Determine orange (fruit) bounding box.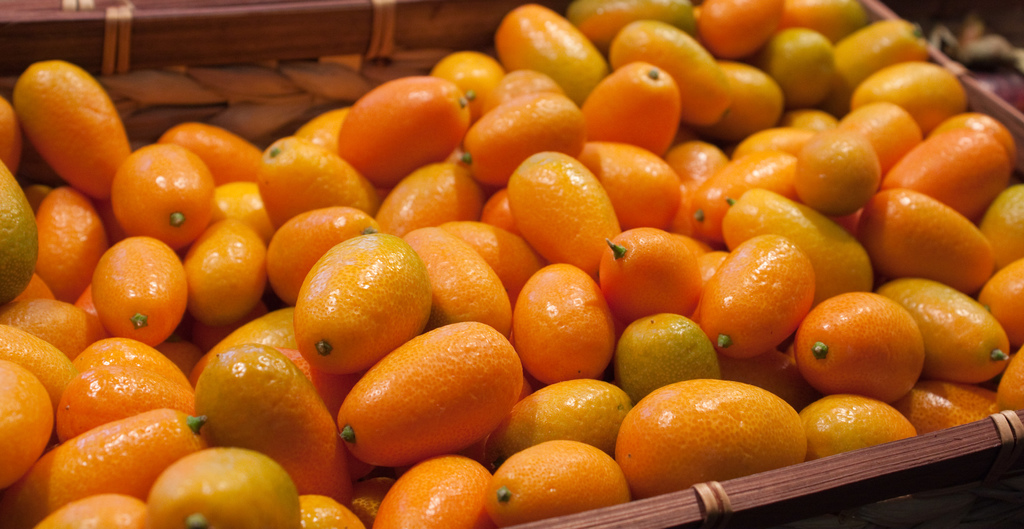
Determined: 618:318:711:389.
